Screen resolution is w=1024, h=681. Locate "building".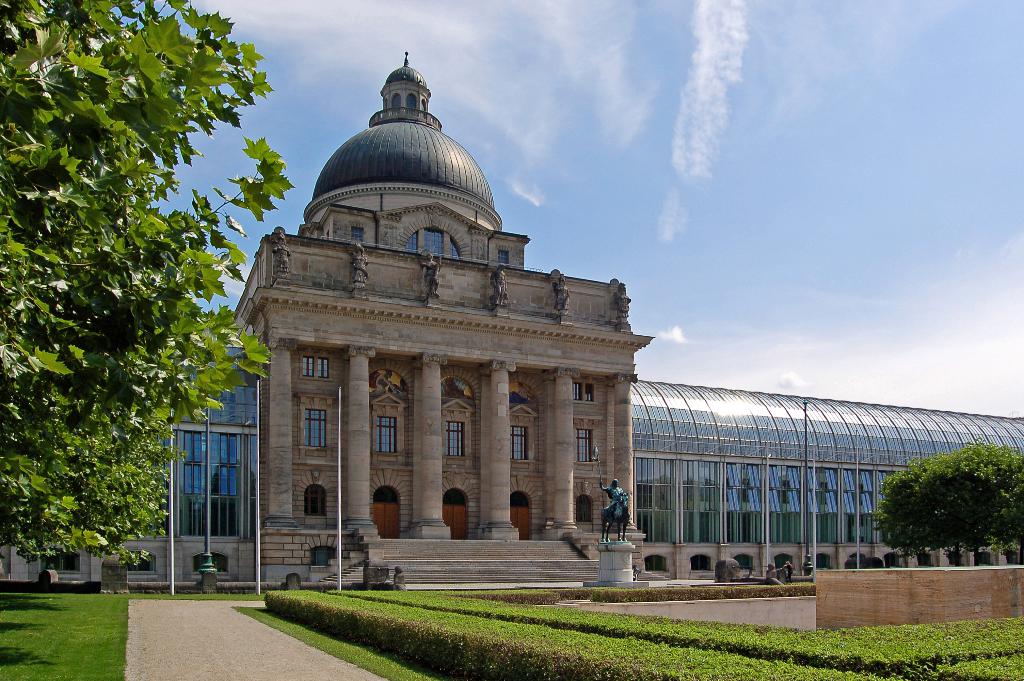
x1=0 y1=345 x2=1023 y2=581.
